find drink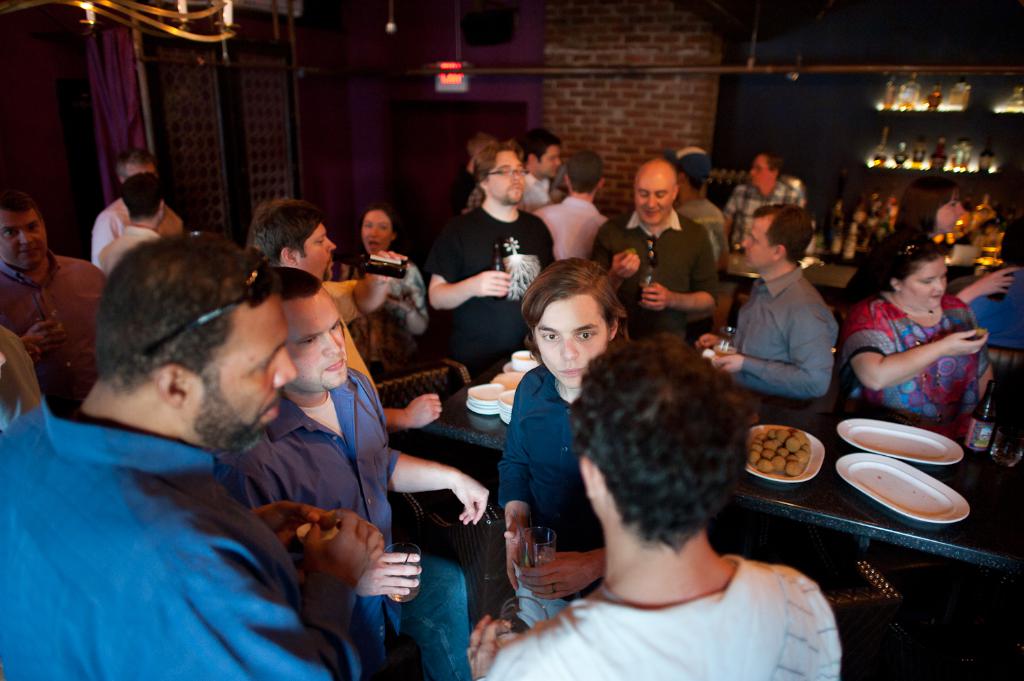
crop(982, 235, 1001, 265)
